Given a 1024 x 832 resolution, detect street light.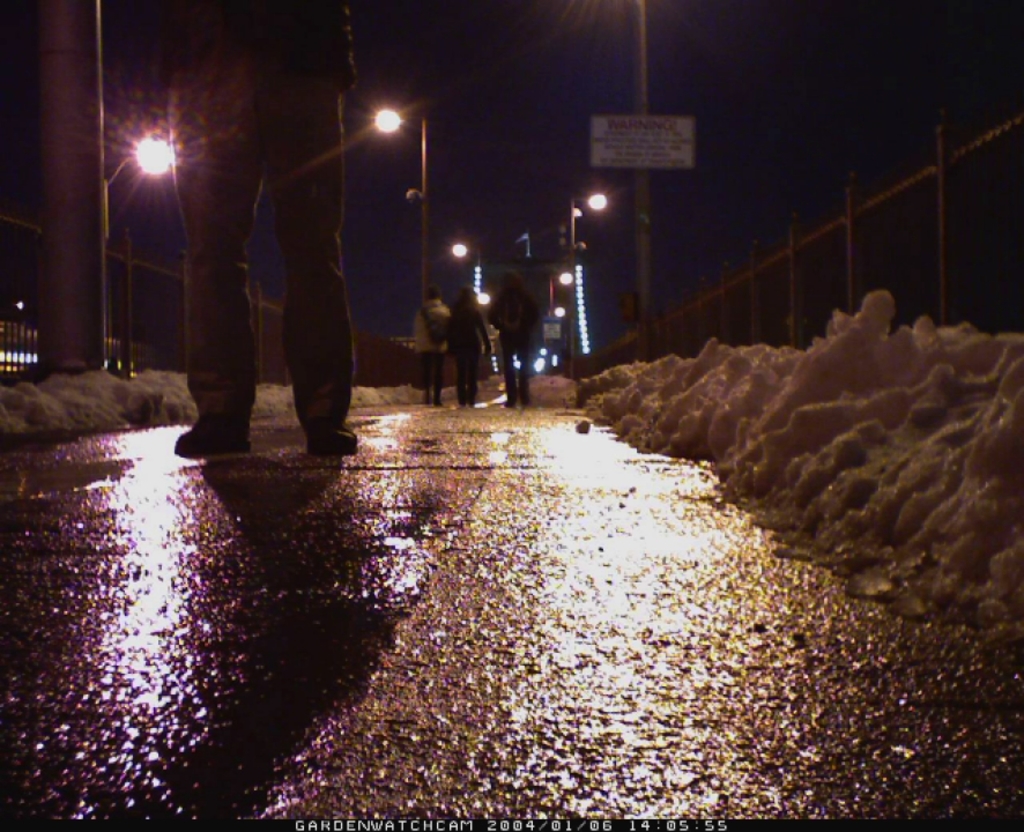
detection(544, 274, 576, 319).
